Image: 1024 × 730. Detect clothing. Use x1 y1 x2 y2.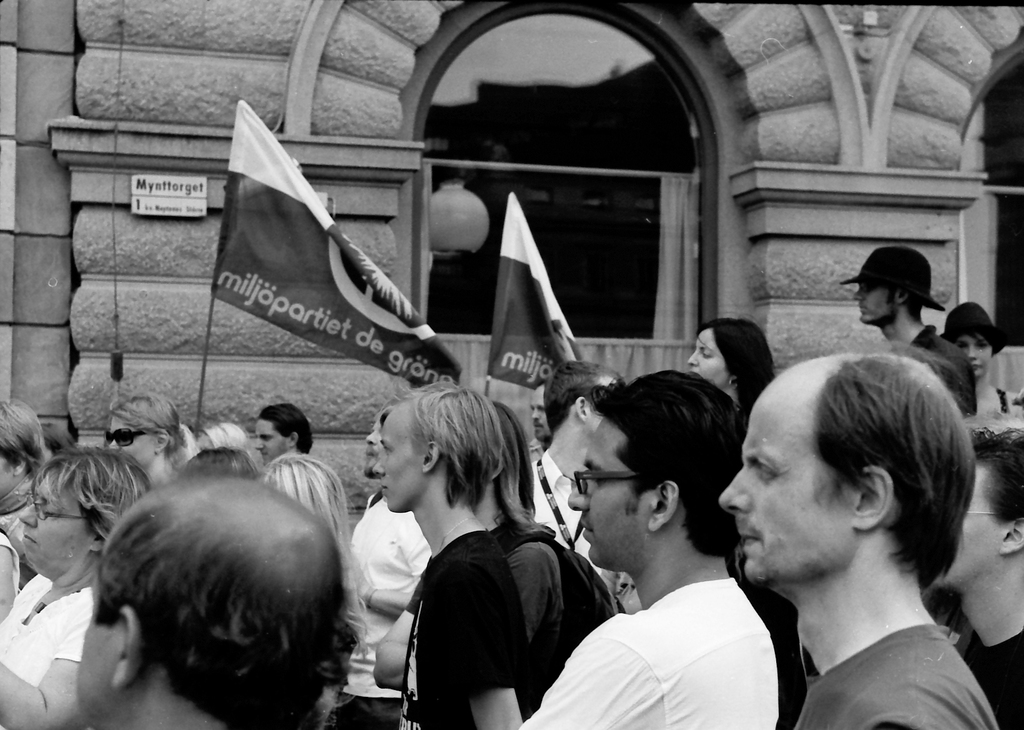
402 531 513 729.
